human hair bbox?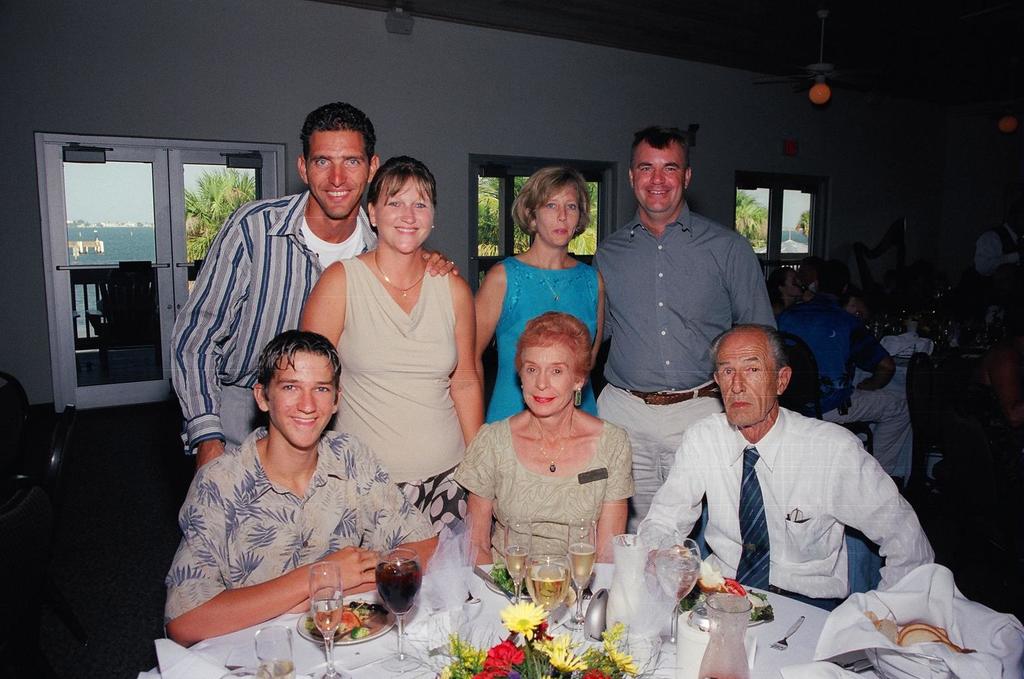
<region>631, 125, 693, 168</region>
